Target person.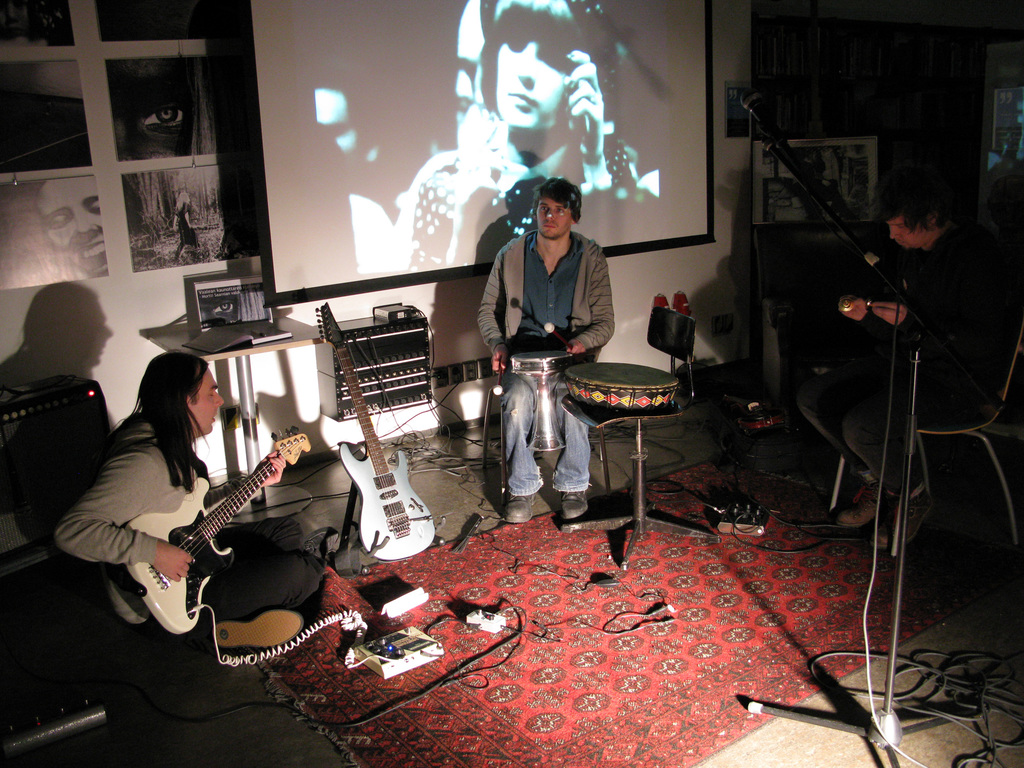
Target region: box(472, 172, 620, 518).
